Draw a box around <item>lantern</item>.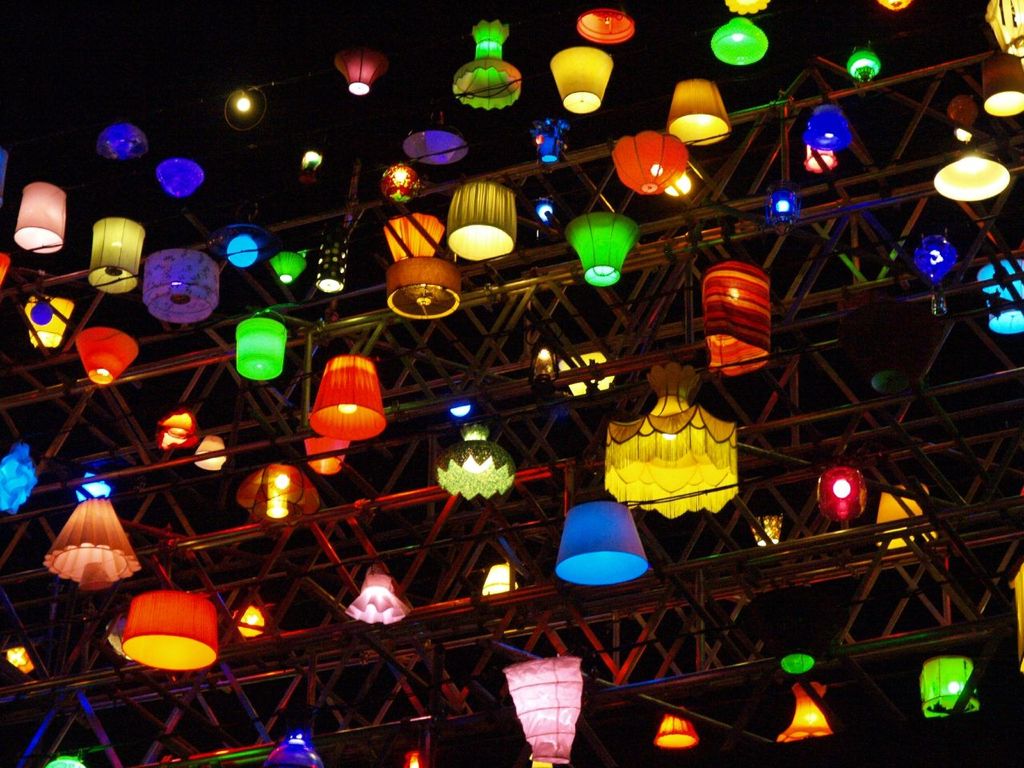
rect(710, 17, 770, 66).
